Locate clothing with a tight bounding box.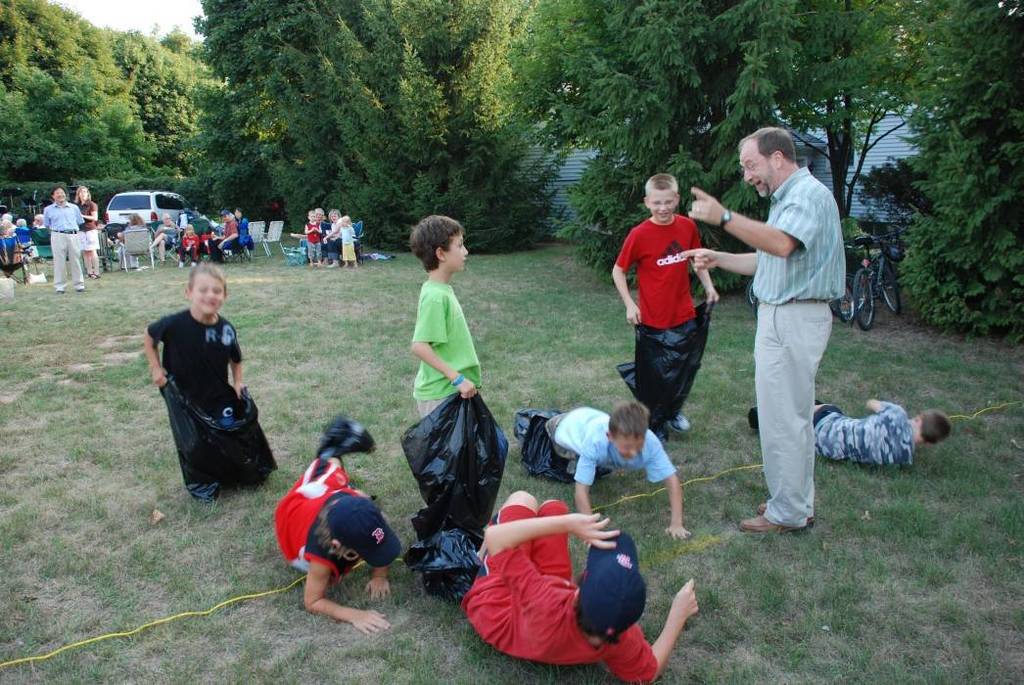
<bbox>341, 223, 357, 259</bbox>.
